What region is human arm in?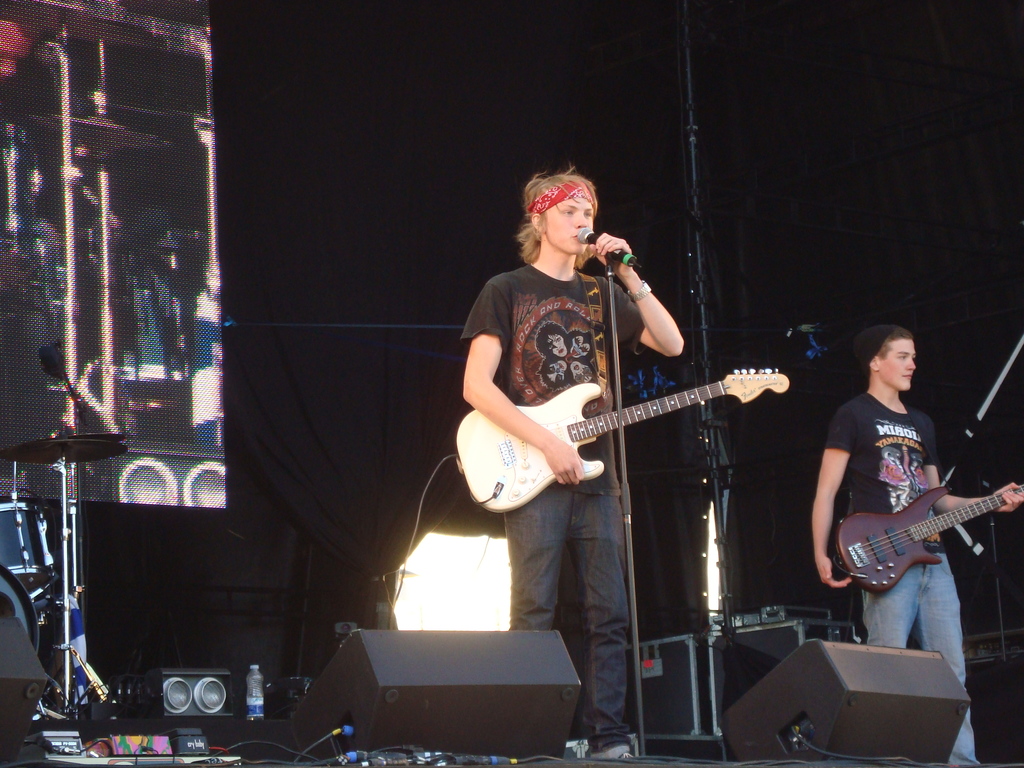
BBox(461, 276, 586, 492).
